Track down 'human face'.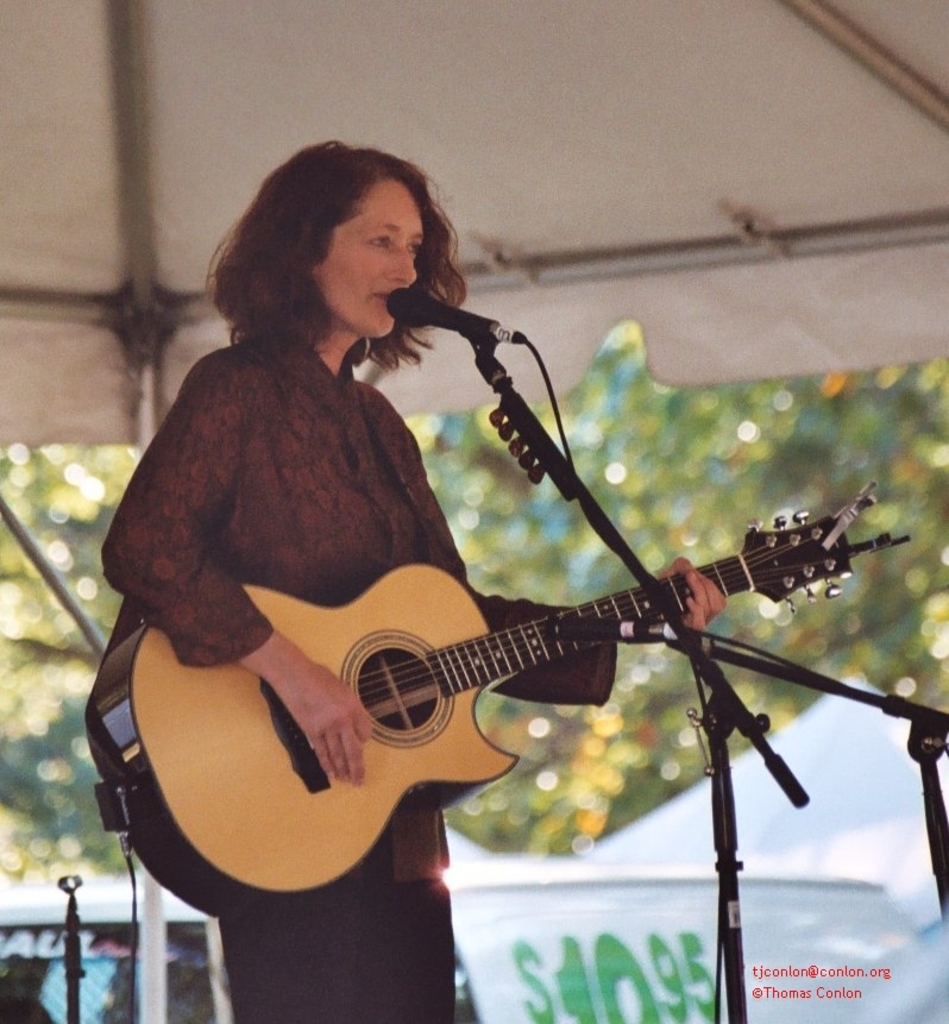
Tracked to bbox=(312, 174, 420, 327).
